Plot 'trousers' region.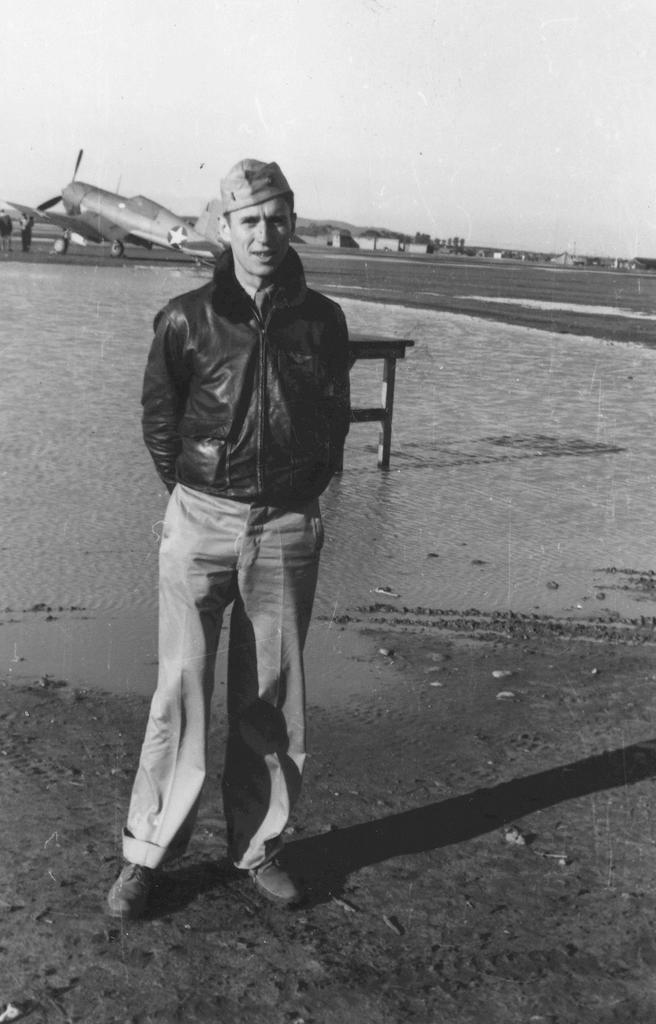
Plotted at {"left": 137, "top": 499, "right": 321, "bottom": 895}.
